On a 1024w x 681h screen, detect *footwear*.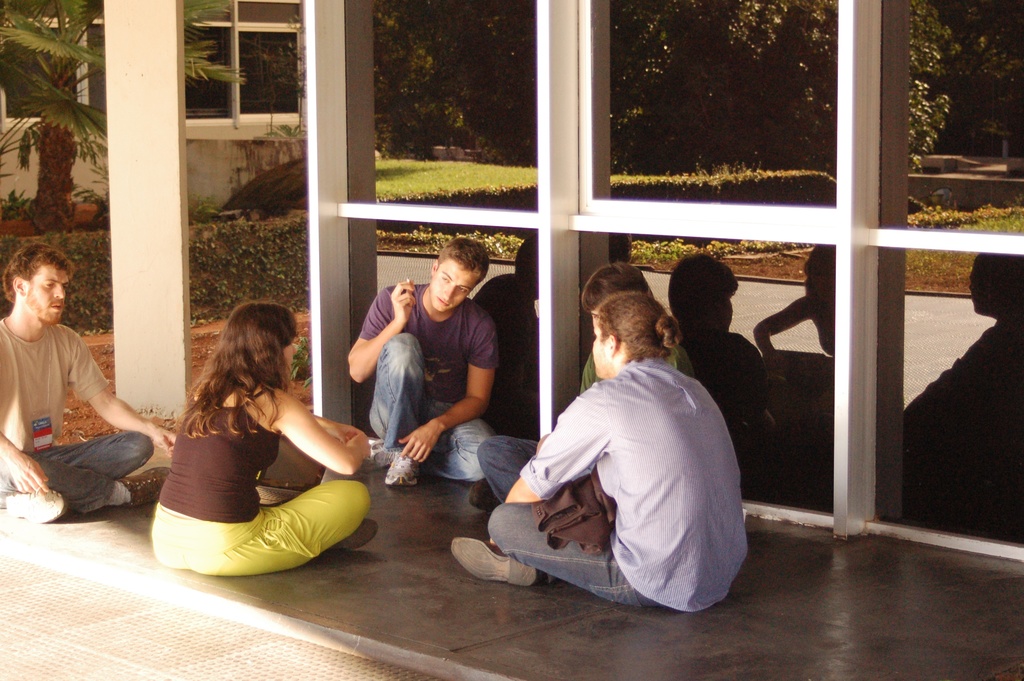
[350, 436, 393, 472].
